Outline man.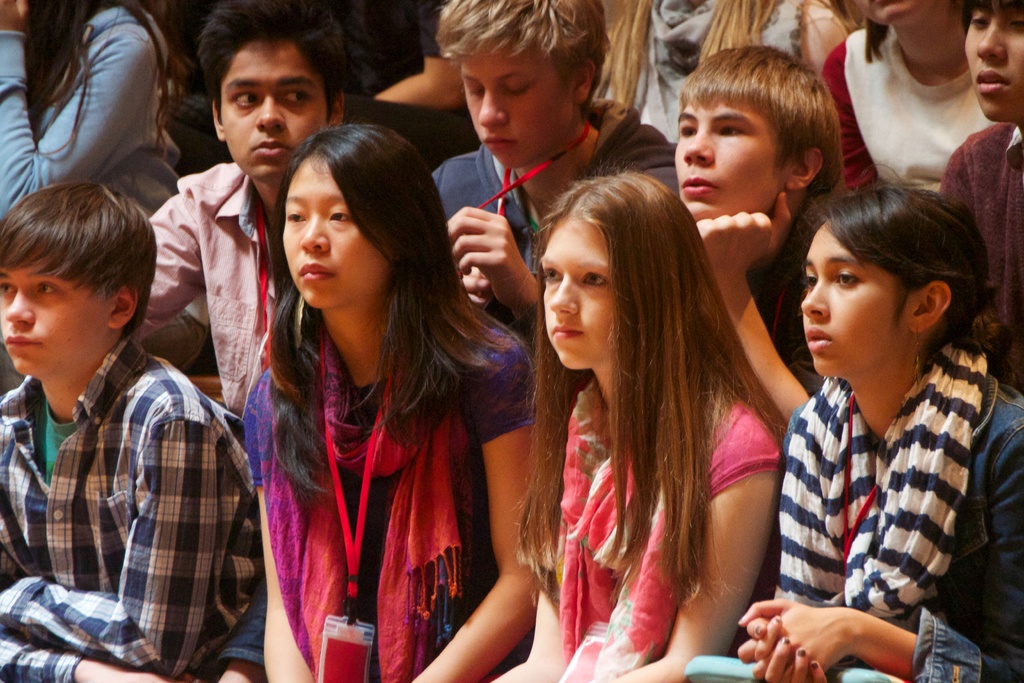
Outline: [0,181,258,682].
